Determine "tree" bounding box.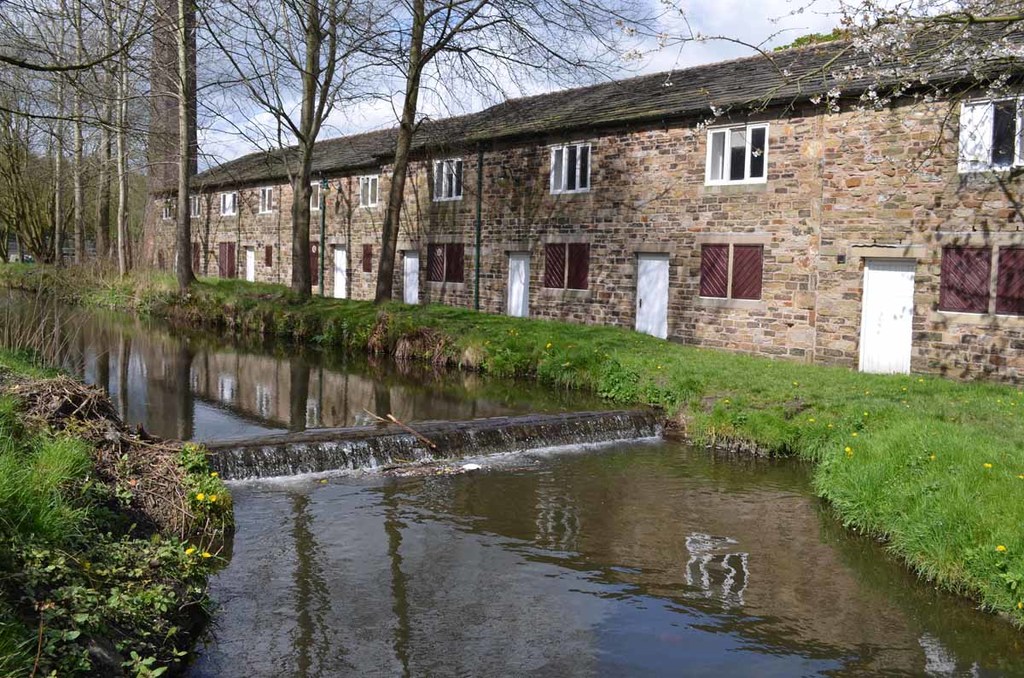
Determined: 0, 61, 53, 266.
